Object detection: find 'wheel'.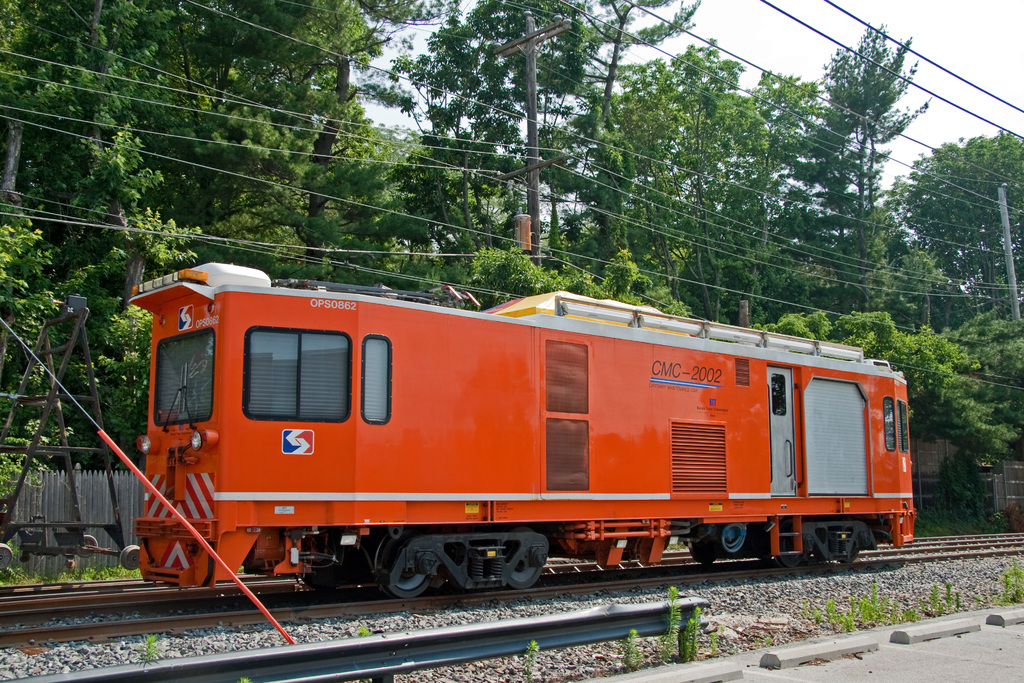
[689,546,720,568].
